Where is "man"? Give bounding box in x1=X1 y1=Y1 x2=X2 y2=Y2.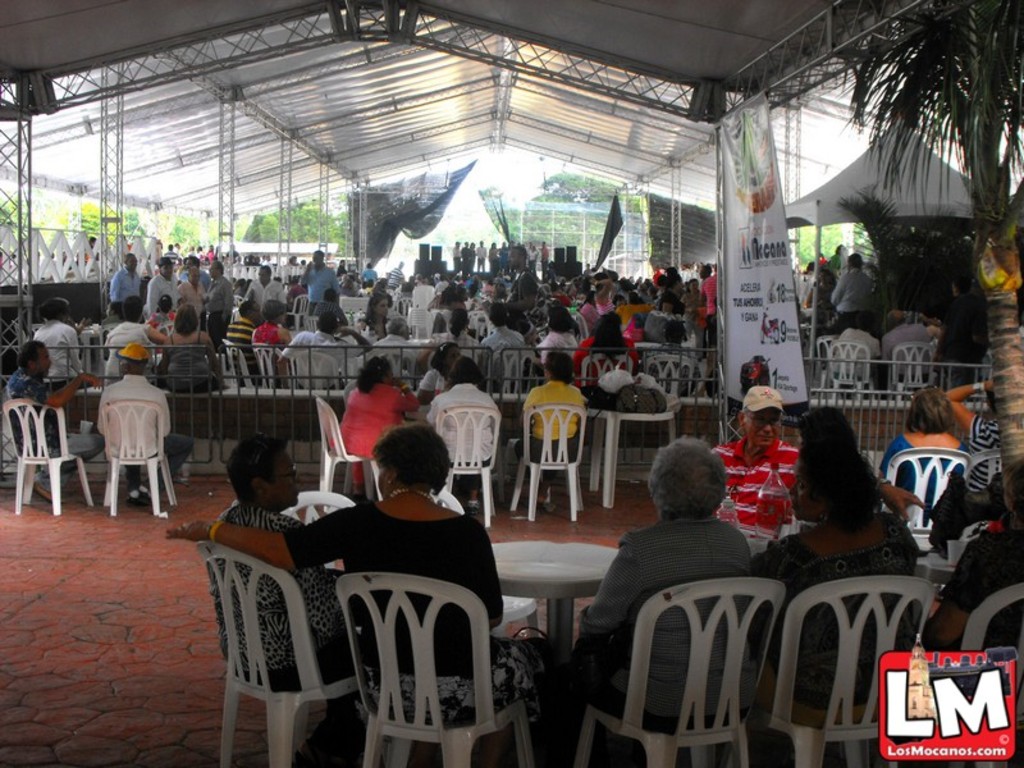
x1=175 y1=260 x2=207 y2=317.
